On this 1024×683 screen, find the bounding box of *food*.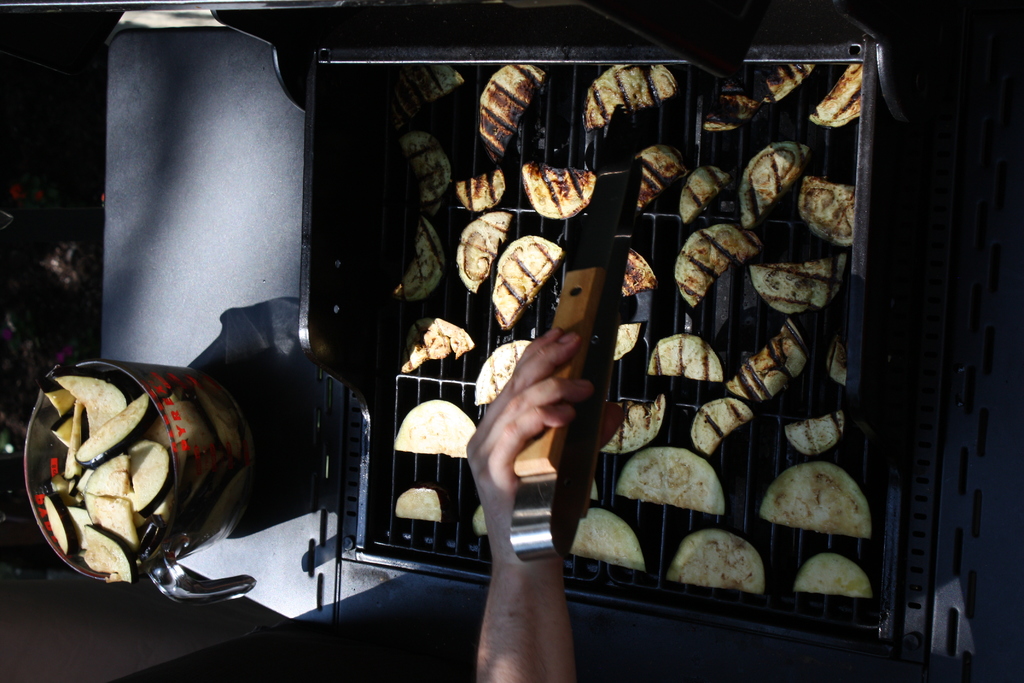
Bounding box: (left=790, top=551, right=871, bottom=597).
